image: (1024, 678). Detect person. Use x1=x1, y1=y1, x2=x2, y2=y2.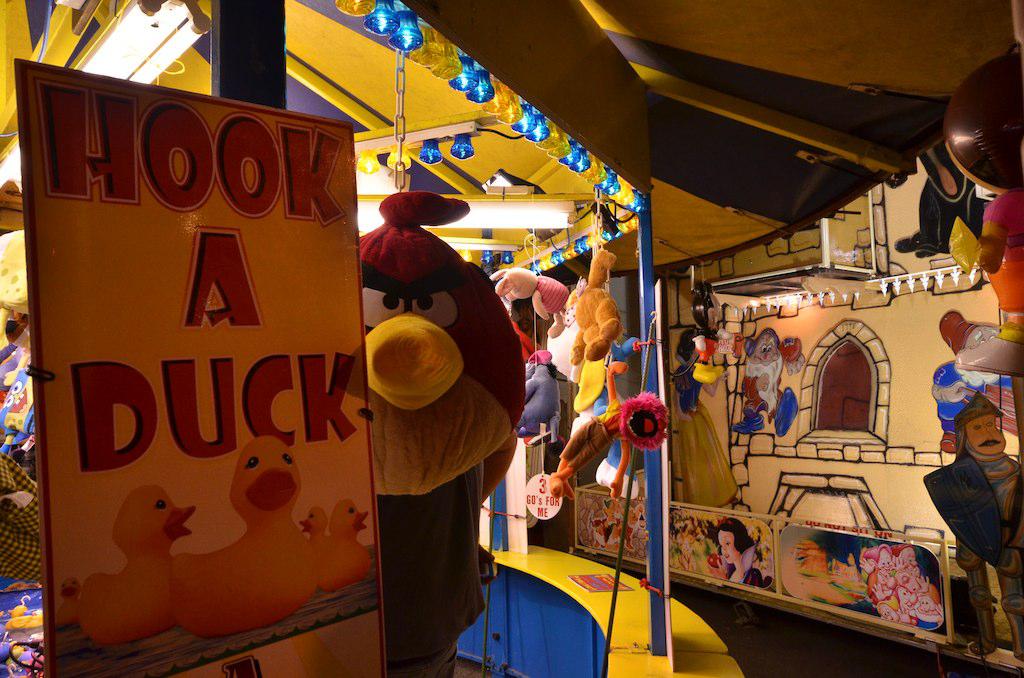
x1=936, y1=44, x2=1023, y2=374.
